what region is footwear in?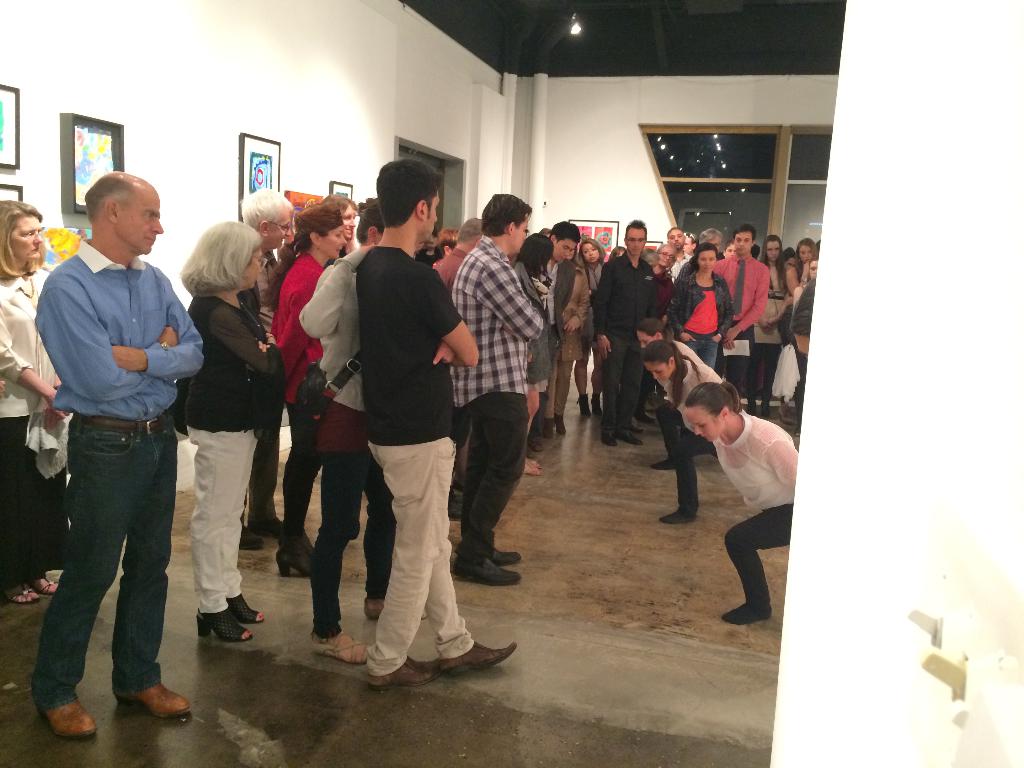
bbox=[227, 590, 270, 627].
